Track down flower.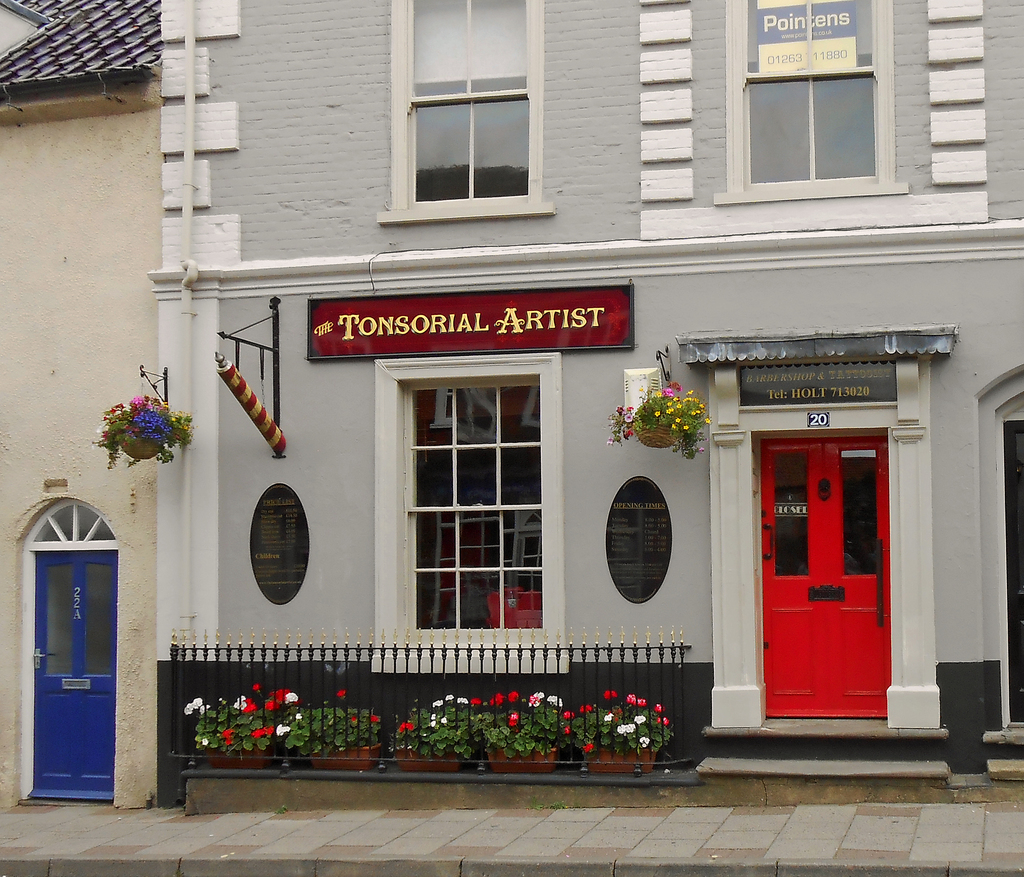
Tracked to [left=636, top=699, right=645, bottom=708].
